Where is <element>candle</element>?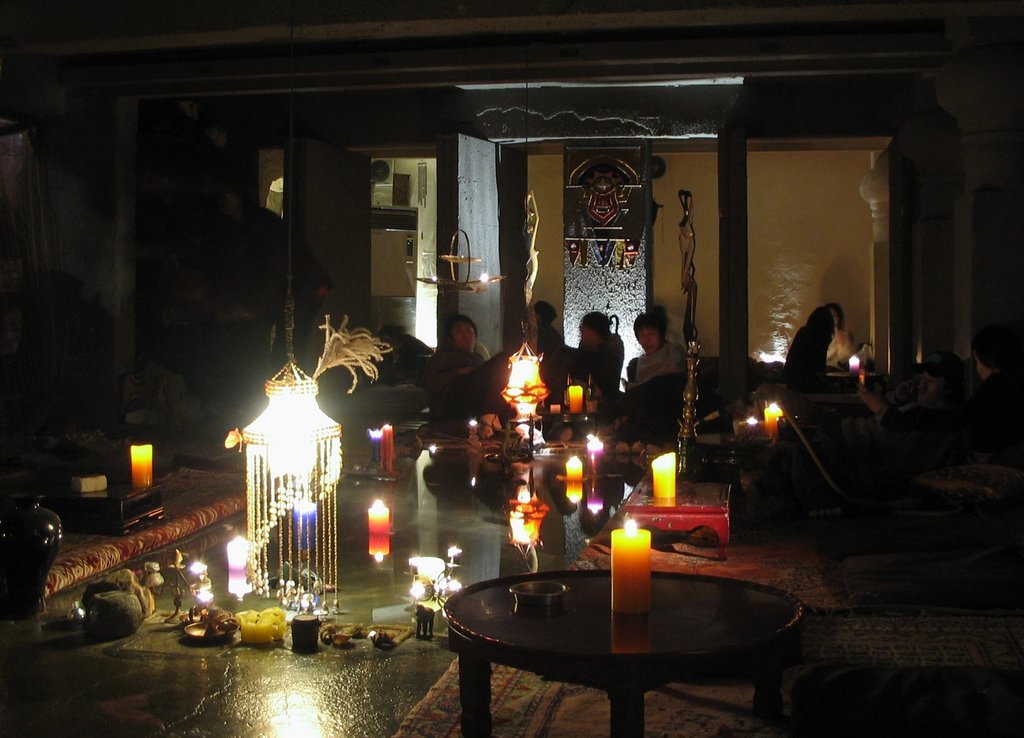
rect(369, 496, 392, 557).
